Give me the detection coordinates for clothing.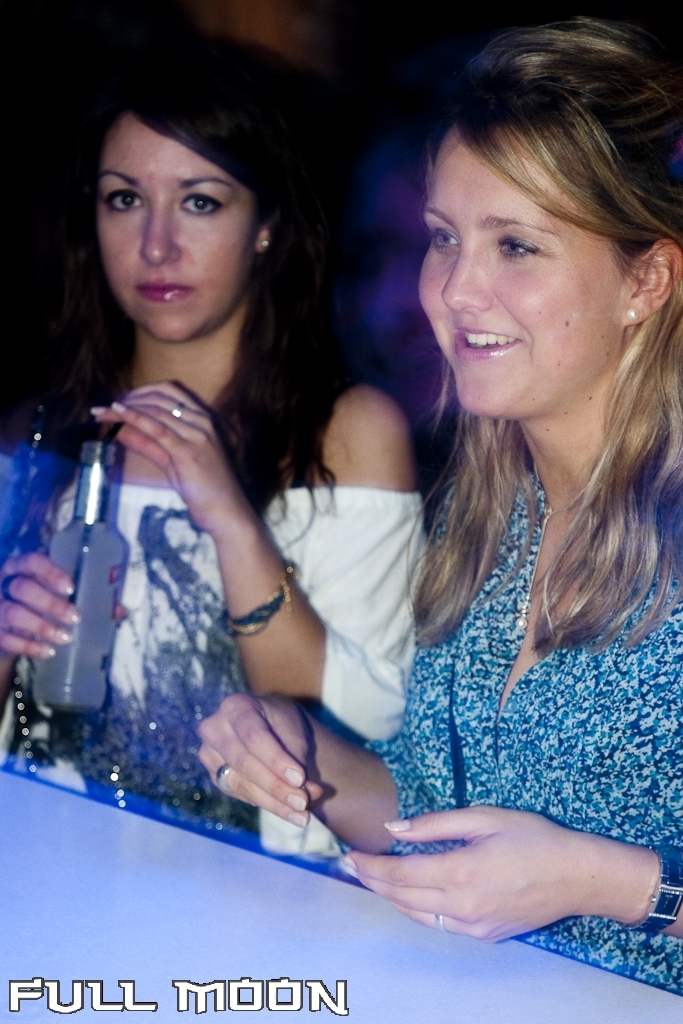
336, 475, 673, 926.
